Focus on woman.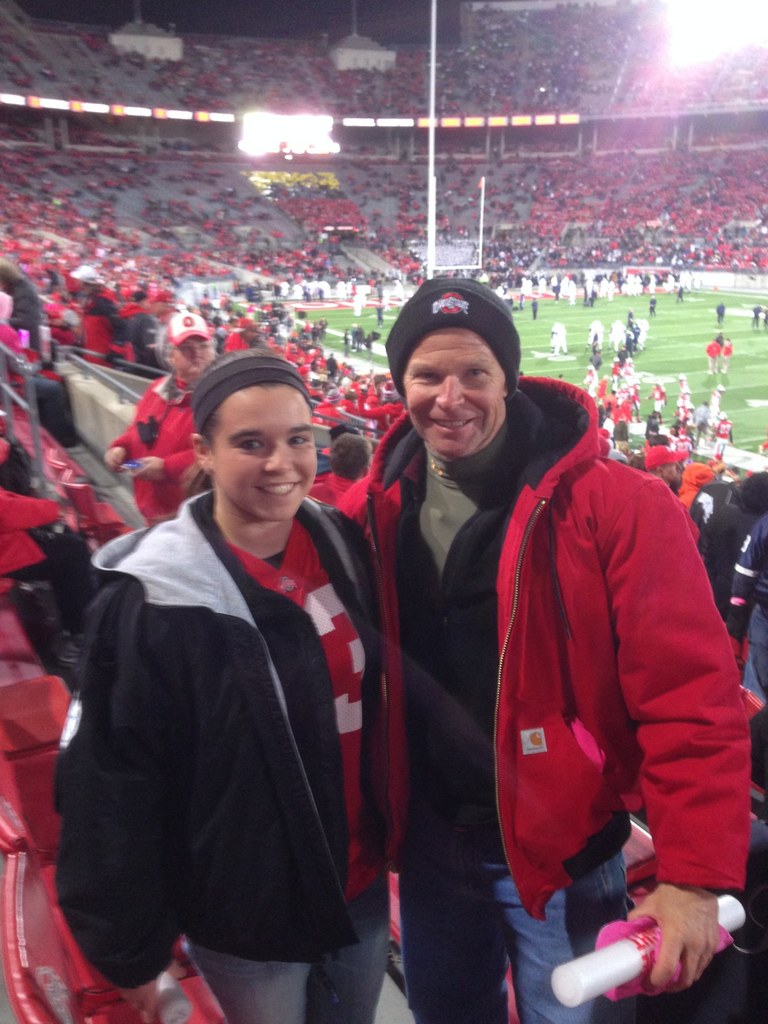
Focused at detection(105, 305, 229, 550).
